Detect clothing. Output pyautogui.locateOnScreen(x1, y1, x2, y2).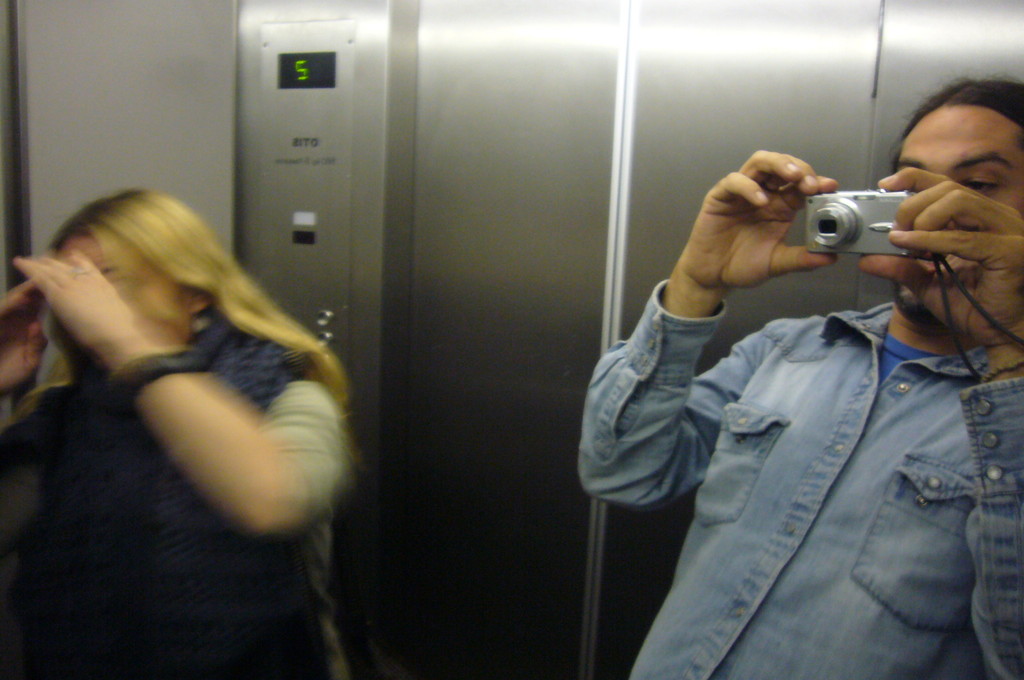
pyautogui.locateOnScreen(0, 306, 348, 679).
